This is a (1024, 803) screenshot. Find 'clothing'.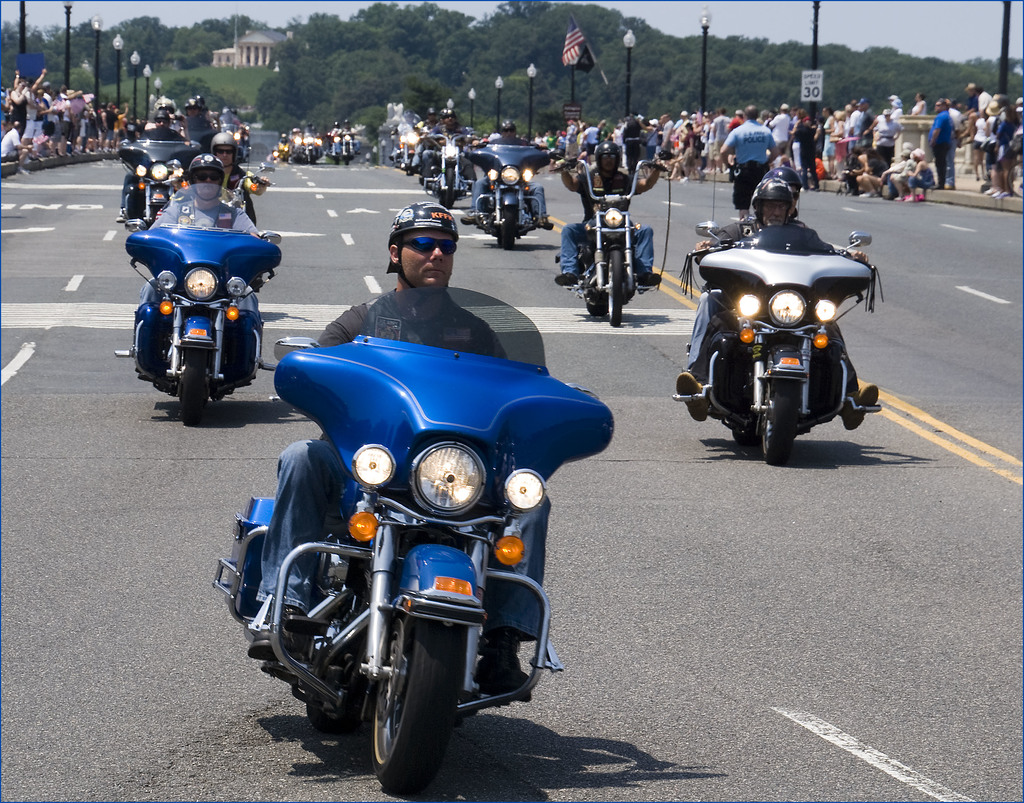
Bounding box: l=794, t=119, r=818, b=188.
